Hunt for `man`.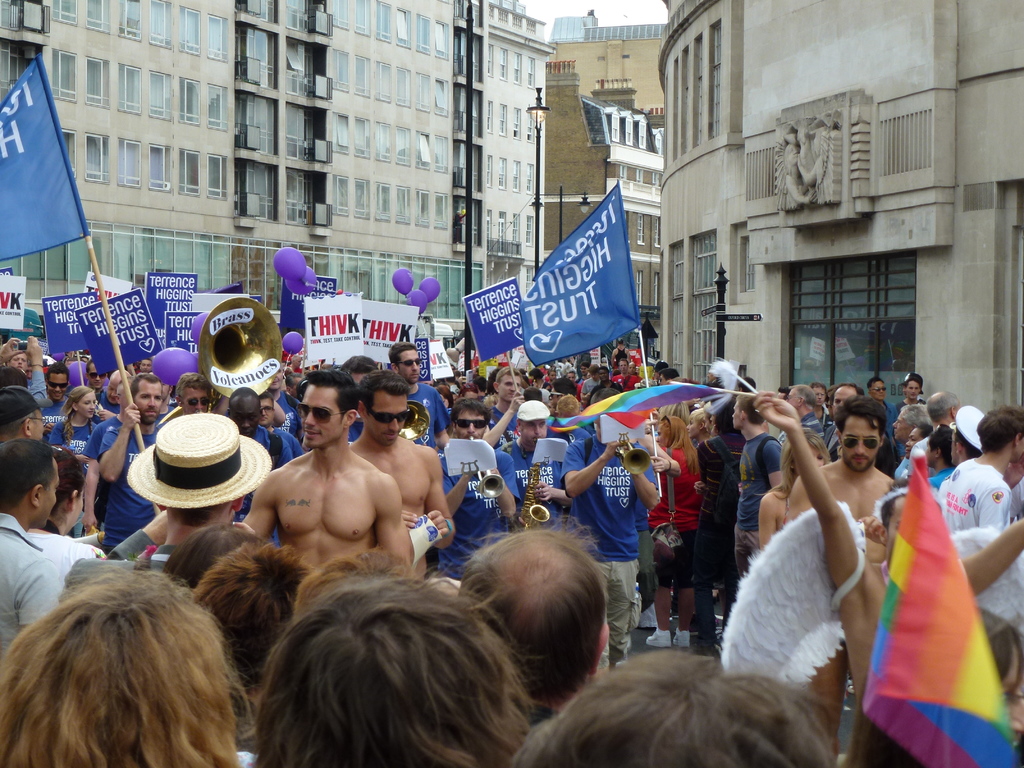
Hunted down at 347:369:461:579.
